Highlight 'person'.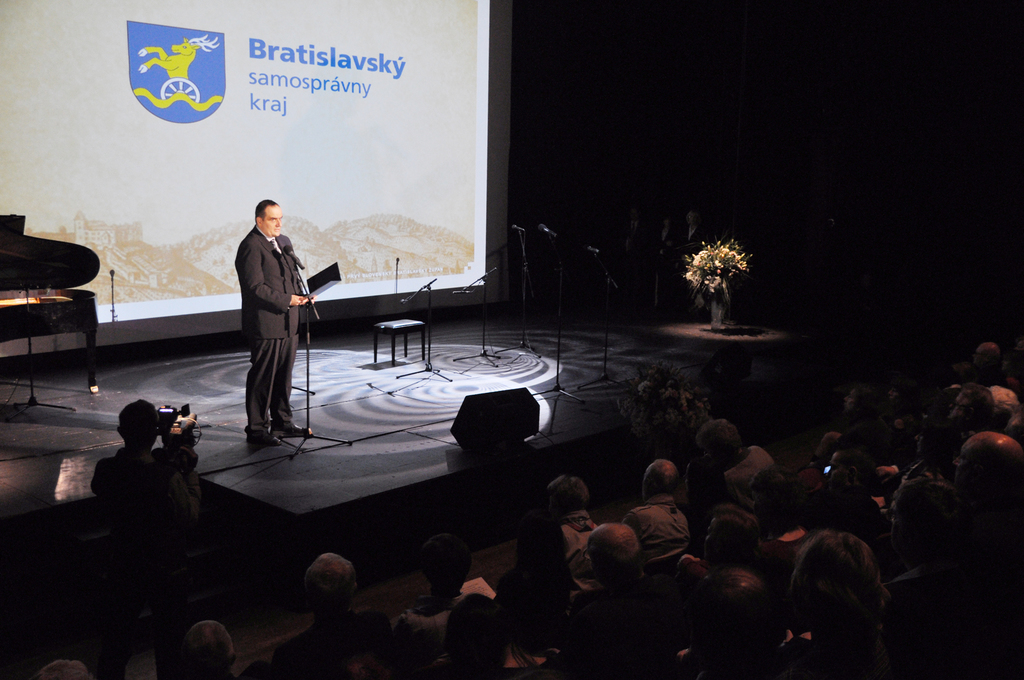
Highlighted region: {"x1": 28, "y1": 641, "x2": 93, "y2": 679}.
